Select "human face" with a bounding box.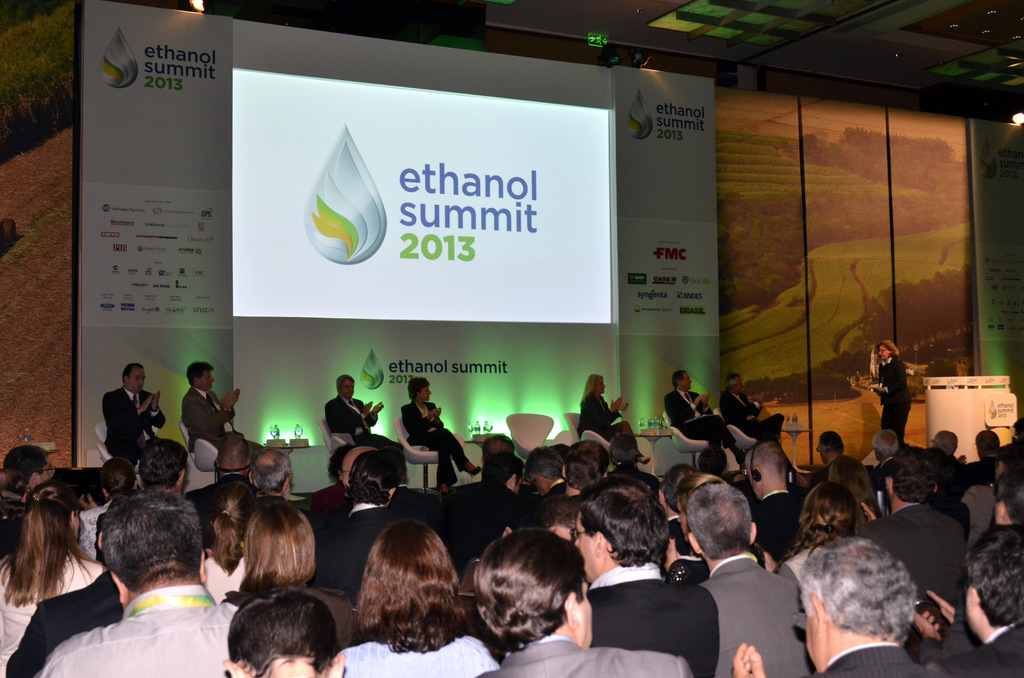
[x1=577, y1=579, x2=591, y2=649].
